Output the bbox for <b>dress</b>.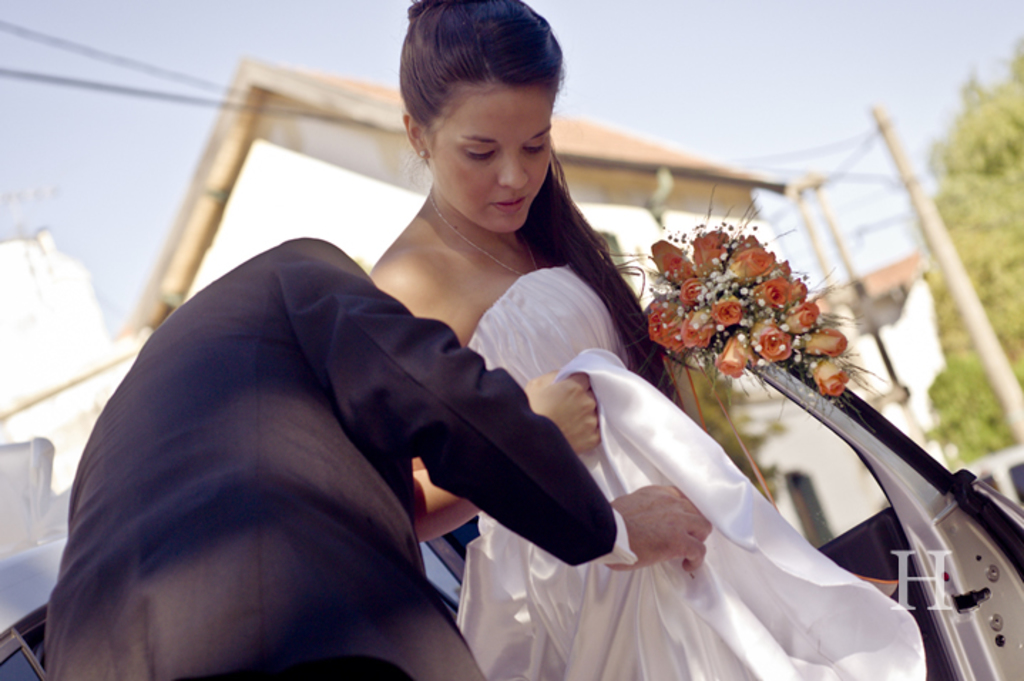
(x1=461, y1=326, x2=946, y2=680).
